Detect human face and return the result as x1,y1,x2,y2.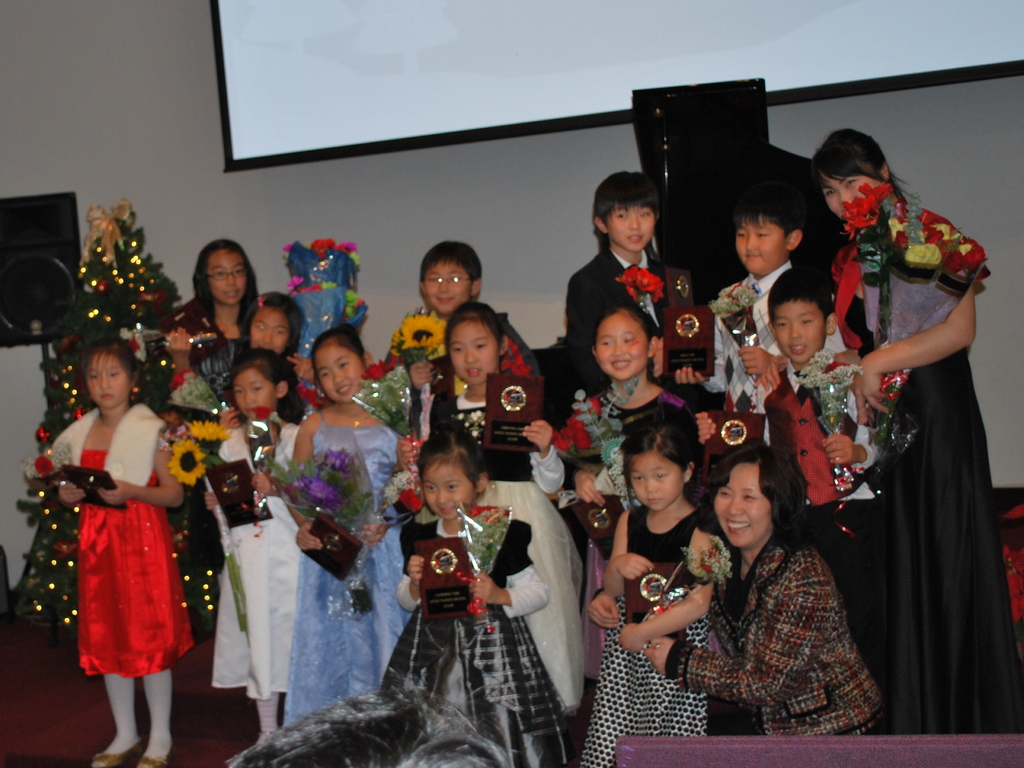
418,261,471,308.
